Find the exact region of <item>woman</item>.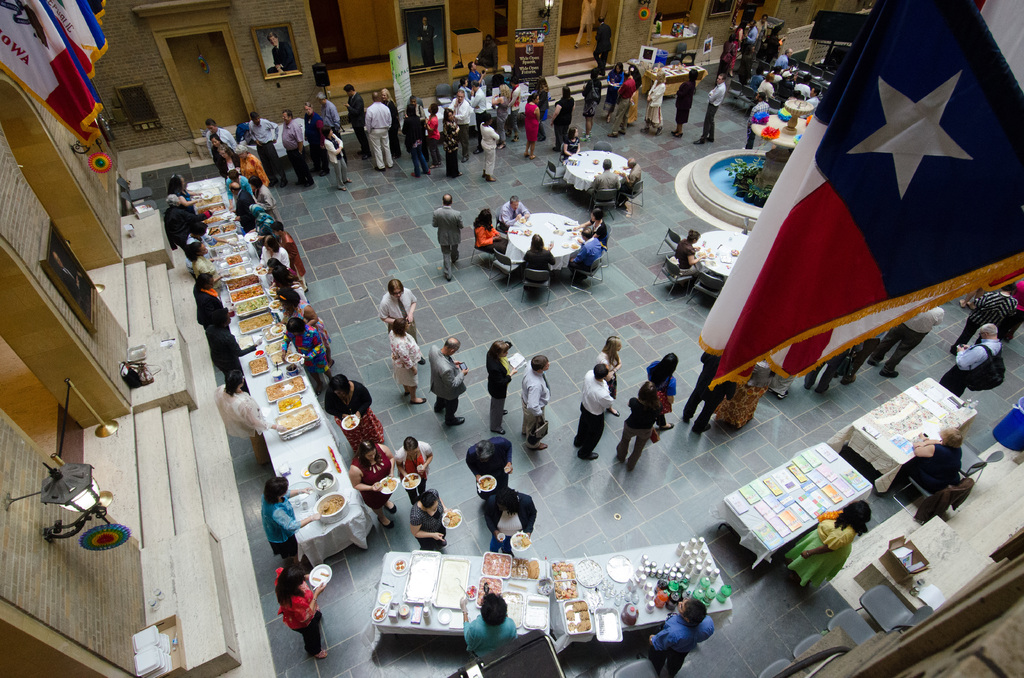
Exact region: l=379, t=91, r=399, b=159.
